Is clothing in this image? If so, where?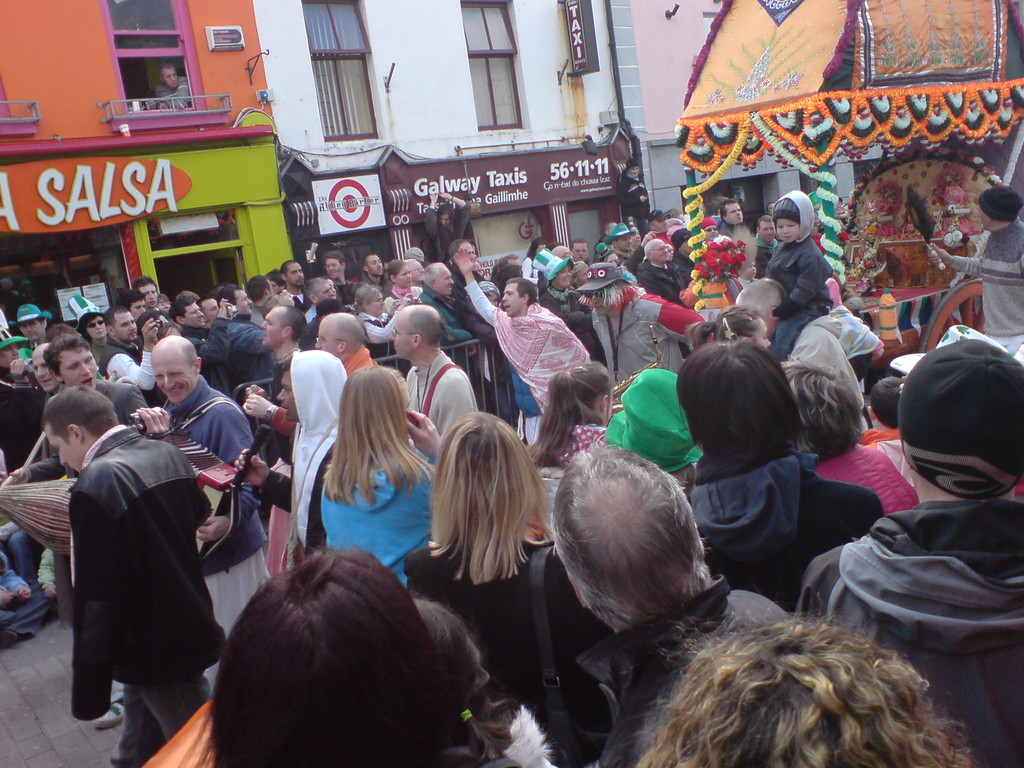
Yes, at 152,66,189,111.
